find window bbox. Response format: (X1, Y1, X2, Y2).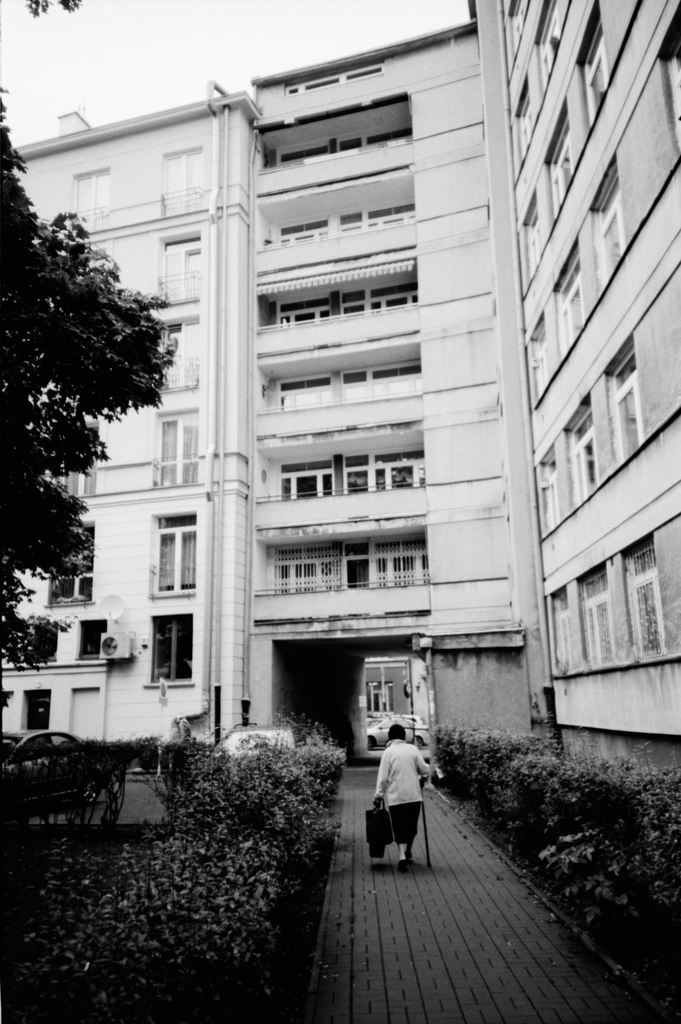
(580, 18, 613, 116).
